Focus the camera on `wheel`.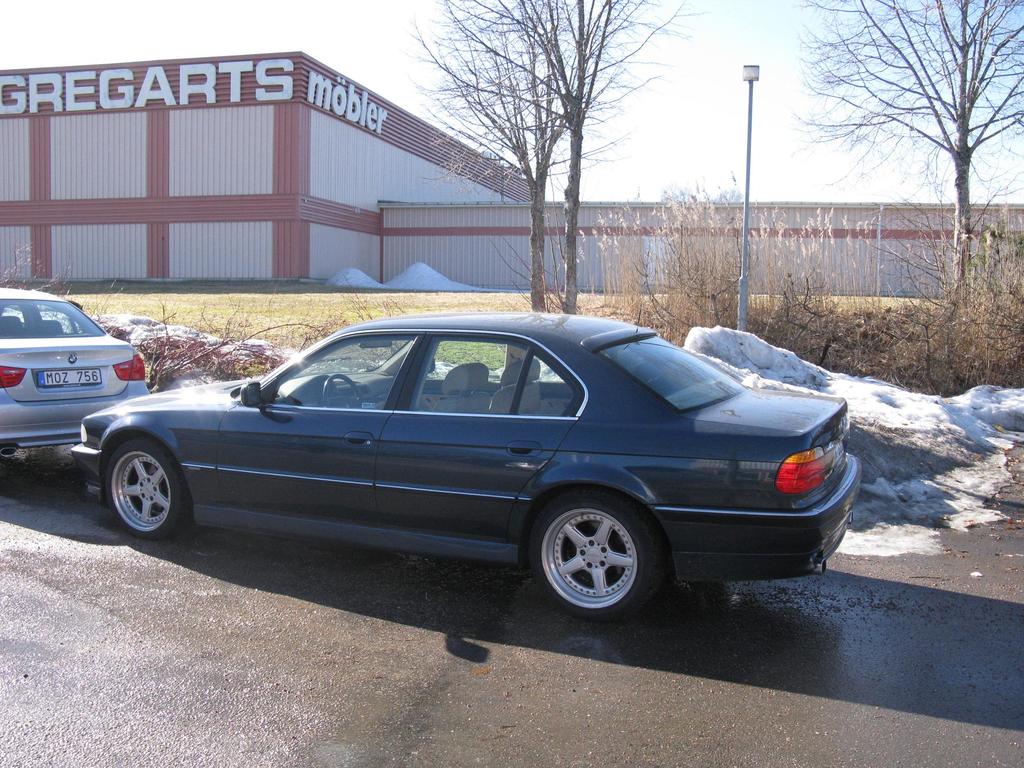
Focus region: 523, 488, 666, 628.
